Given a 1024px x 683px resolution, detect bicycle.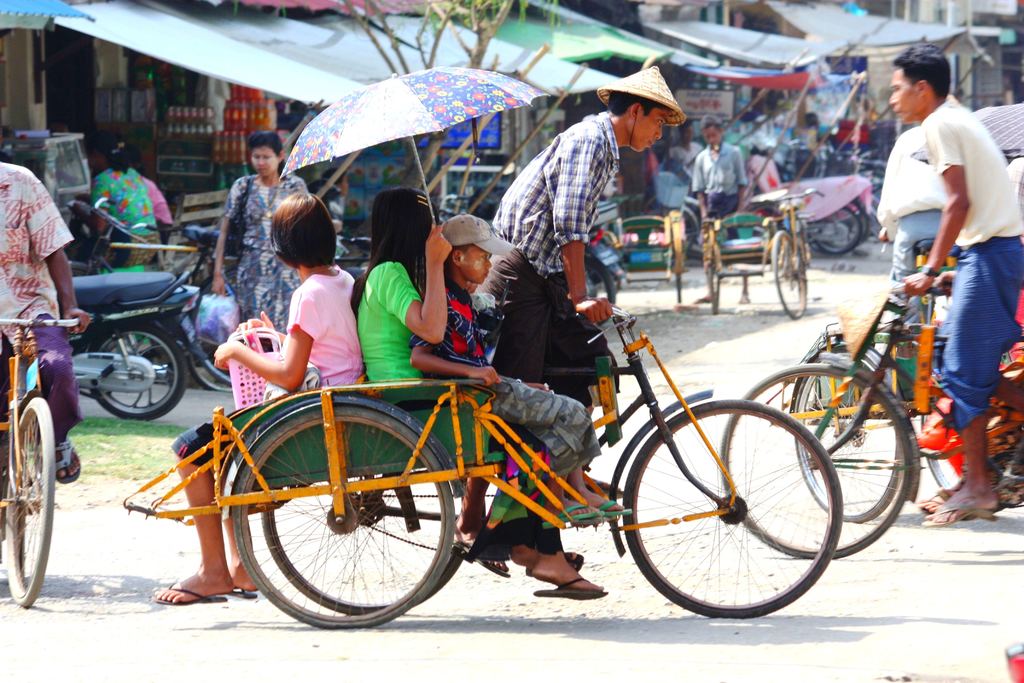
[x1=0, y1=313, x2=84, y2=613].
